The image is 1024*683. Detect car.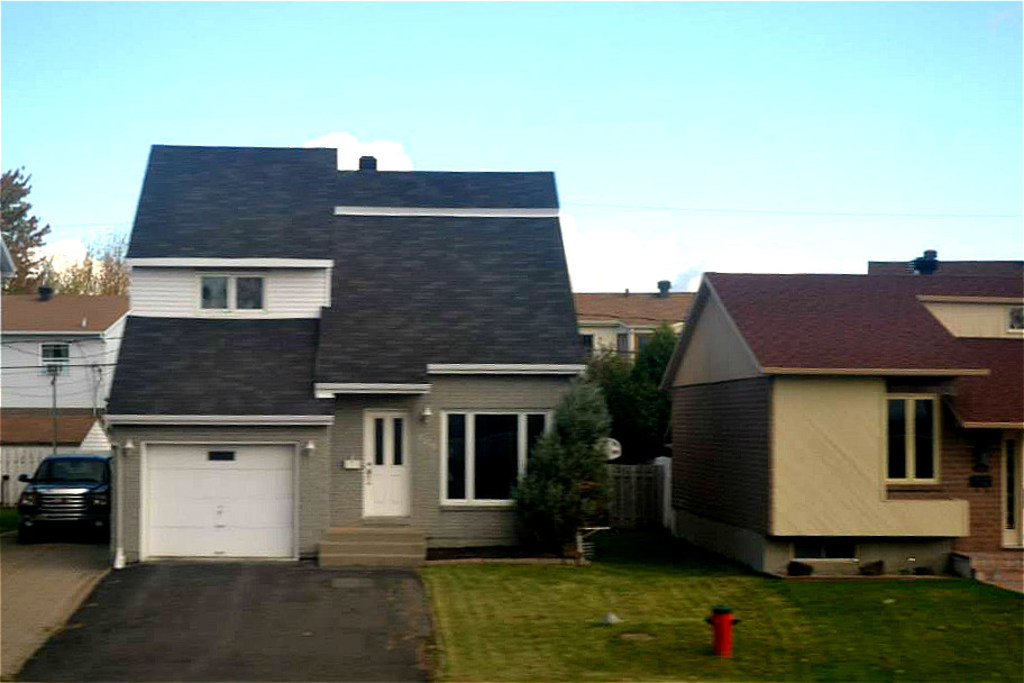
Detection: locate(10, 448, 120, 553).
